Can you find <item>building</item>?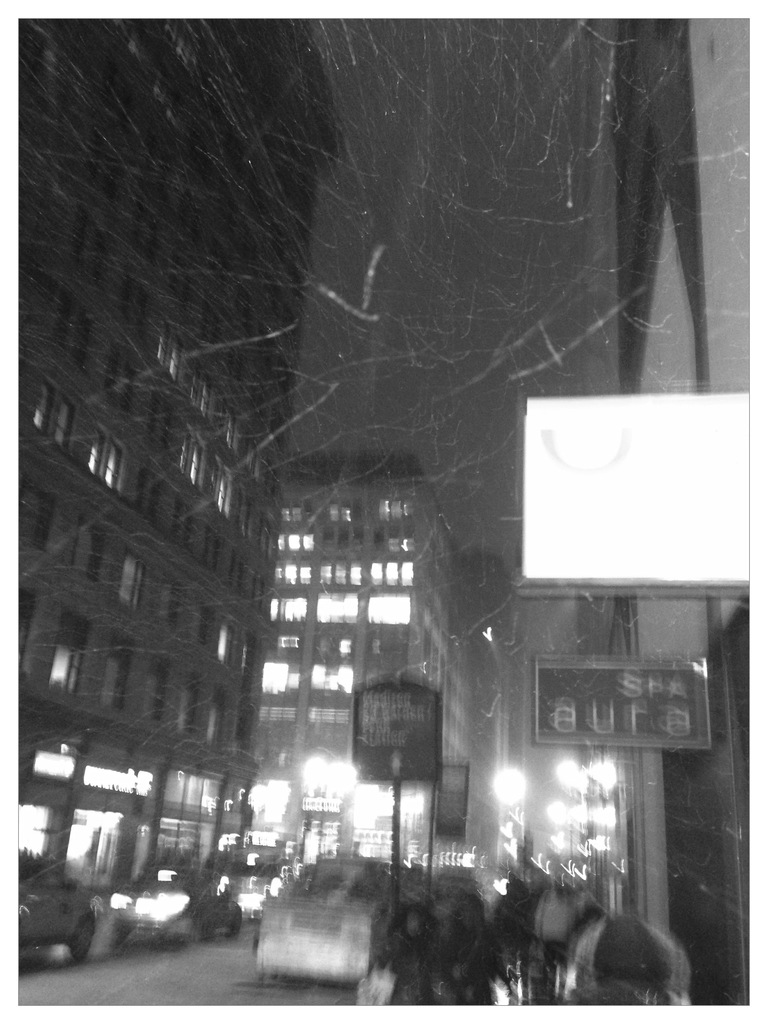
Yes, bounding box: pyautogui.locateOnScreen(577, 8, 756, 1005).
